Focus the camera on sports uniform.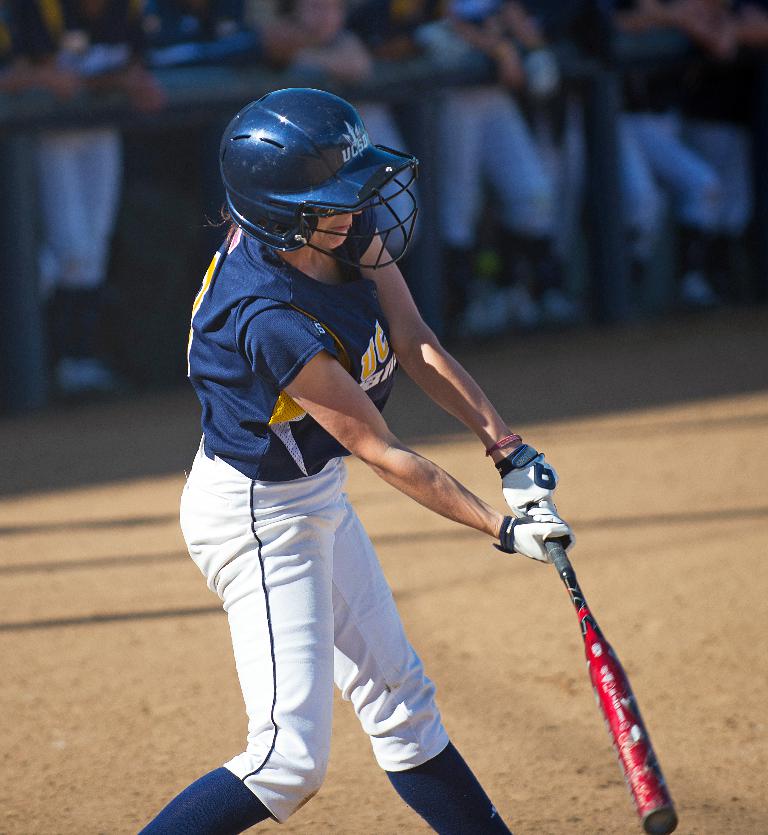
Focus region: crop(125, 163, 484, 834).
